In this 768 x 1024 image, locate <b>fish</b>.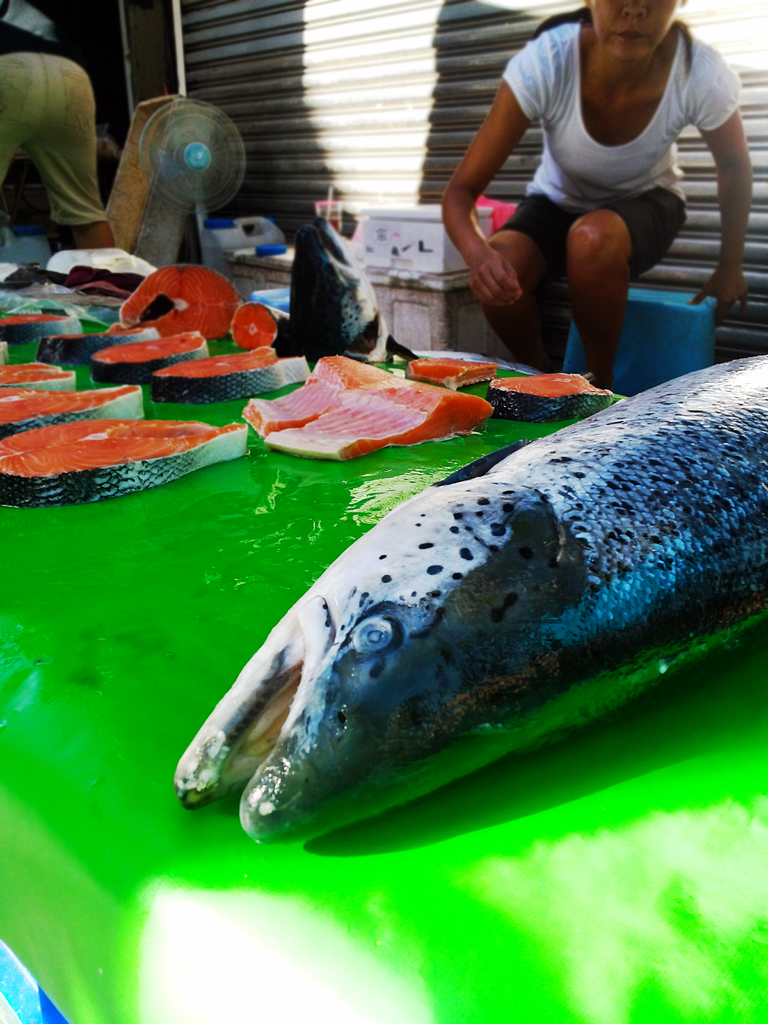
Bounding box: (0,382,145,436).
